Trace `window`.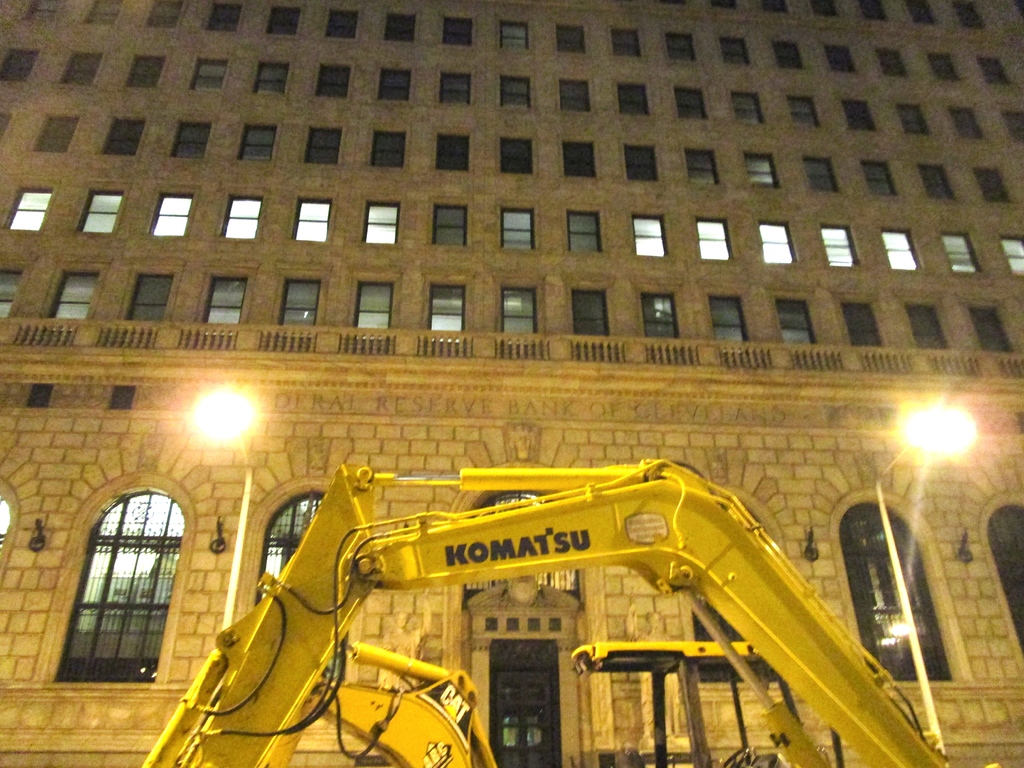
Traced to detection(430, 135, 467, 168).
